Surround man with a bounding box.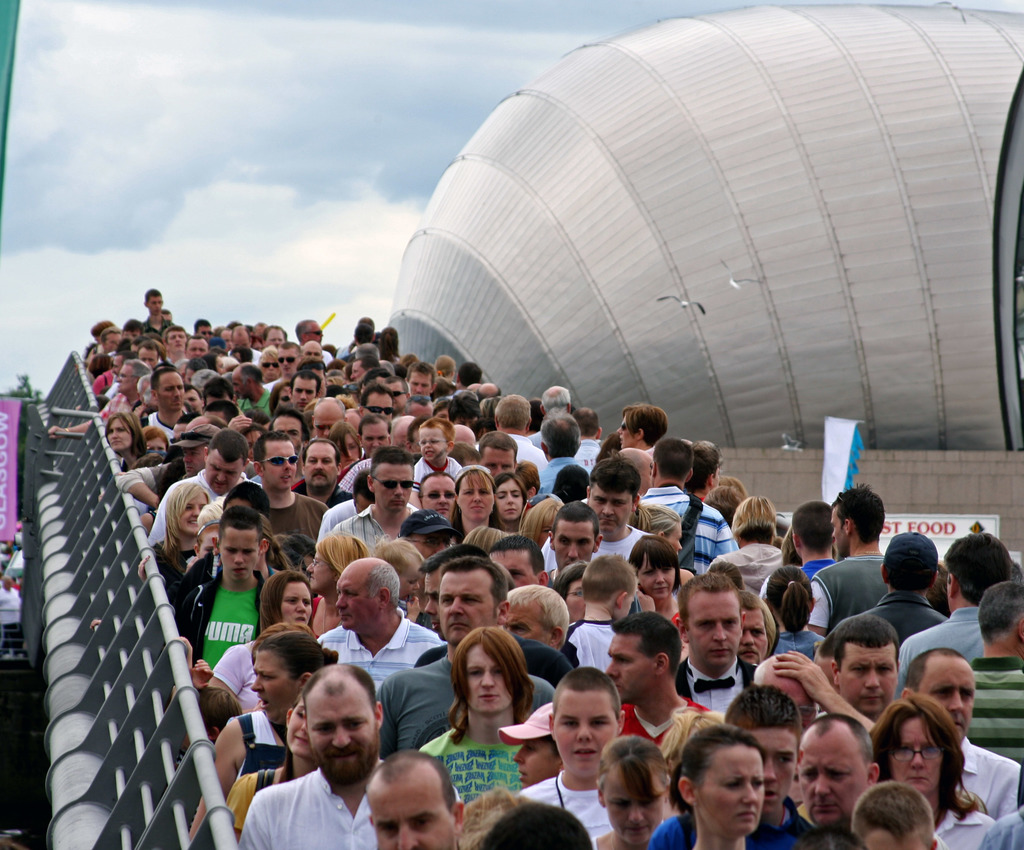
[left=289, top=371, right=319, bottom=409].
